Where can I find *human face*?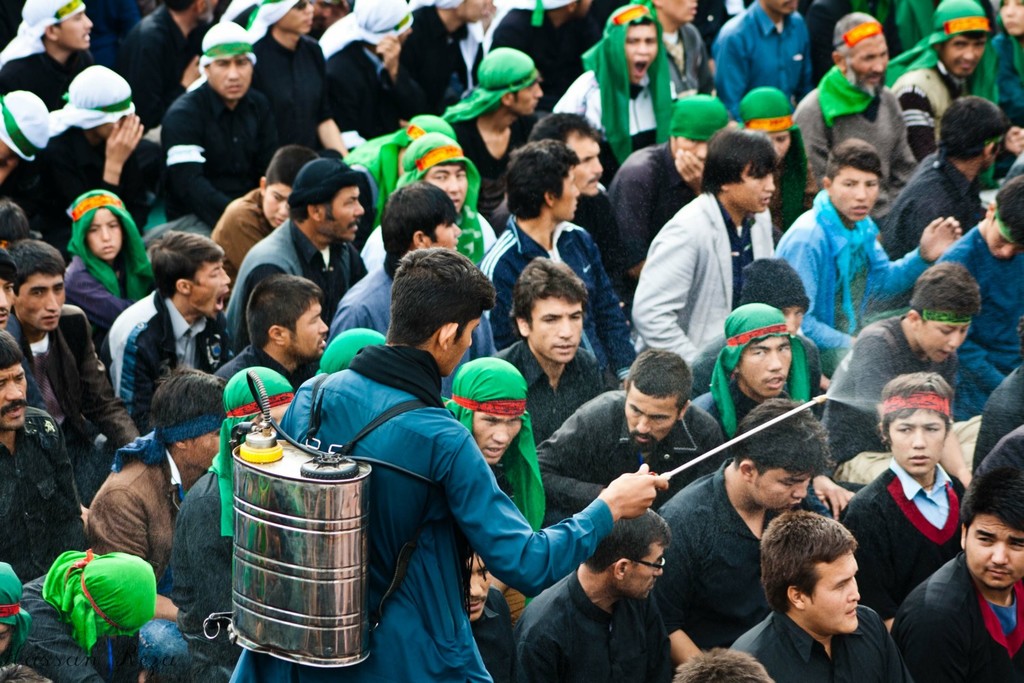
You can find it at 513/81/544/113.
